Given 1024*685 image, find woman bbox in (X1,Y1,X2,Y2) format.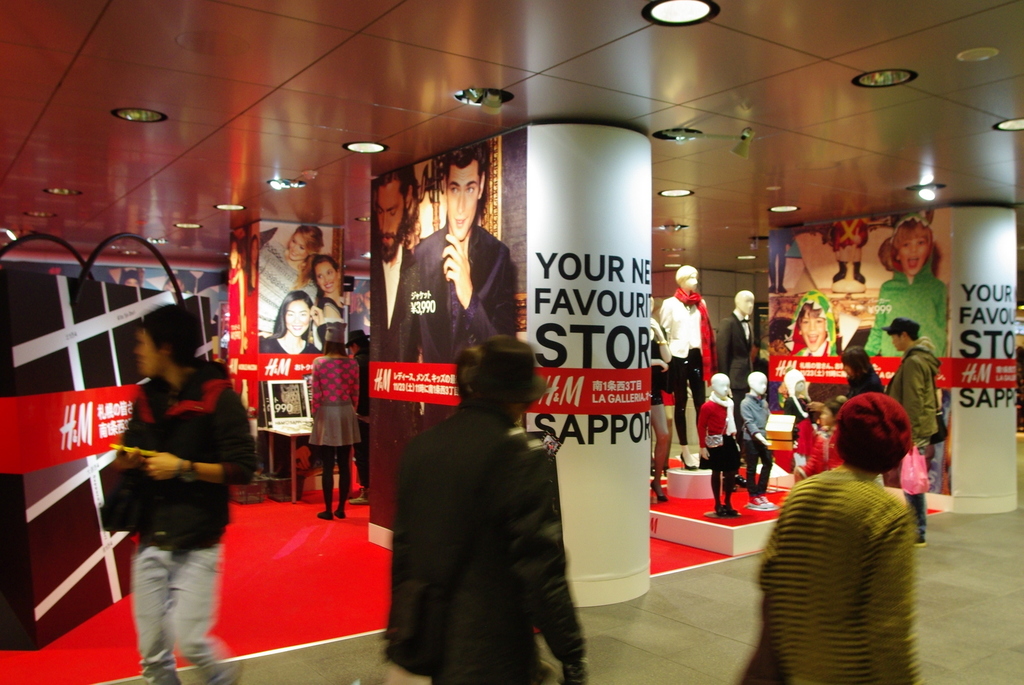
(259,287,321,358).
